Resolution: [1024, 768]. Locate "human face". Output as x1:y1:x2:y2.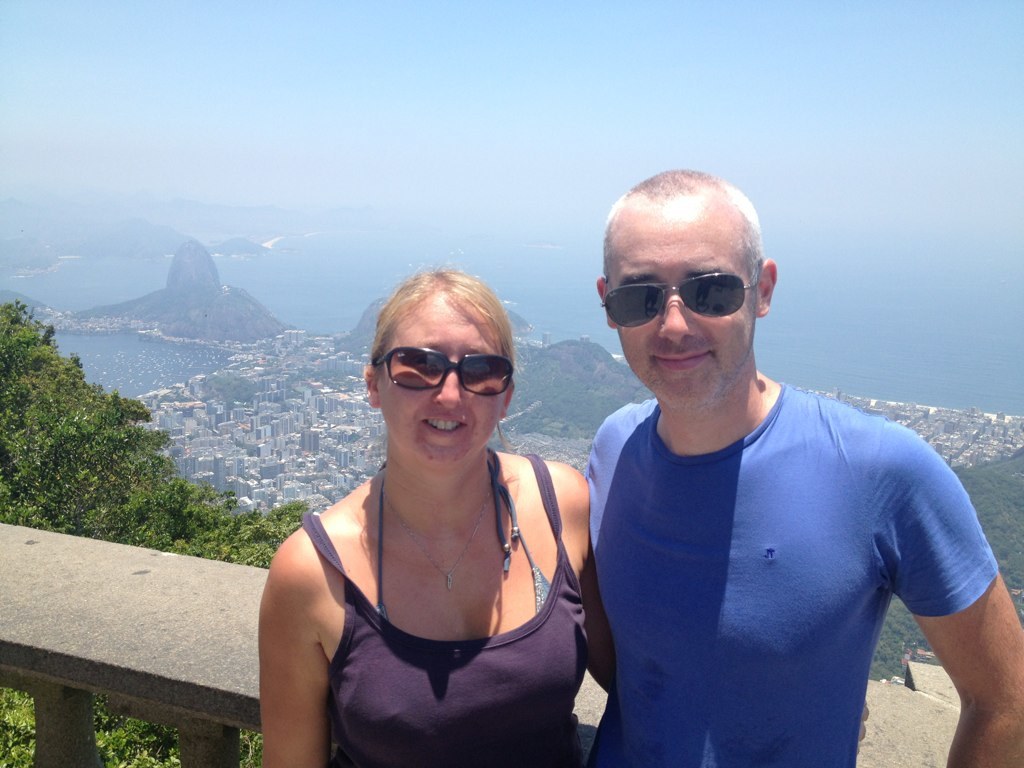
608:210:758:408.
